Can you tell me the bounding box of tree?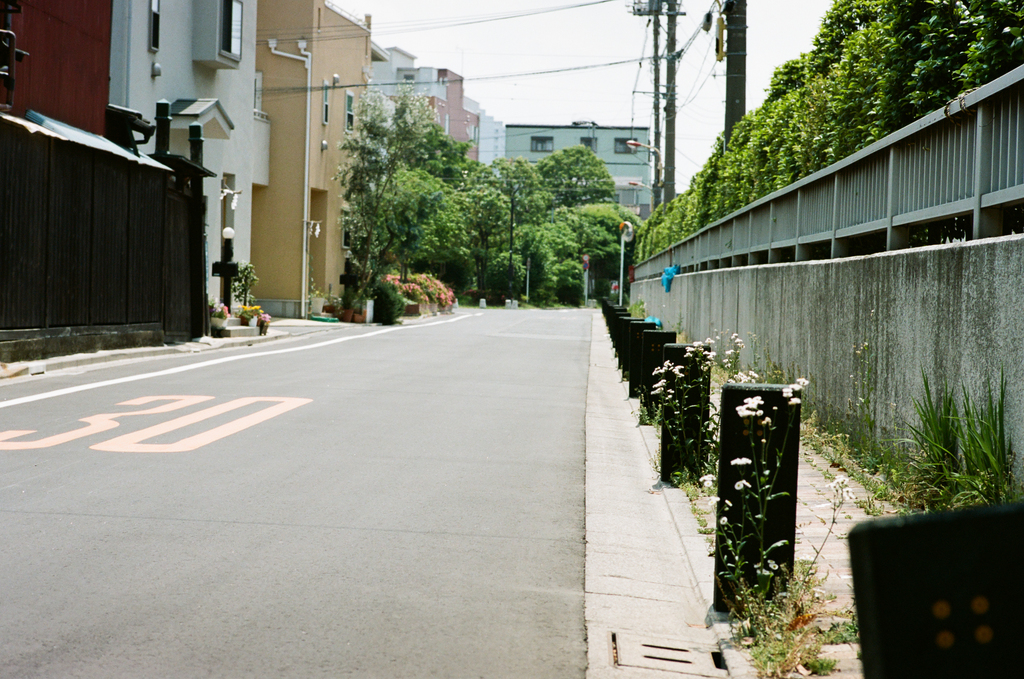
483 156 545 283.
